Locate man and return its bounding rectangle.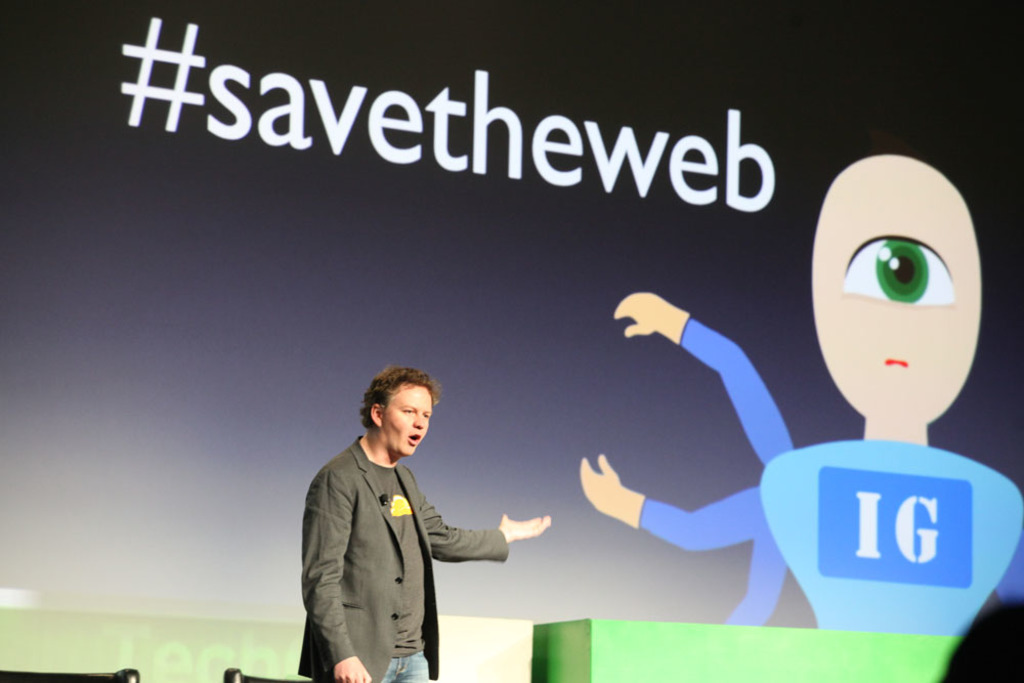
box=[299, 354, 517, 682].
